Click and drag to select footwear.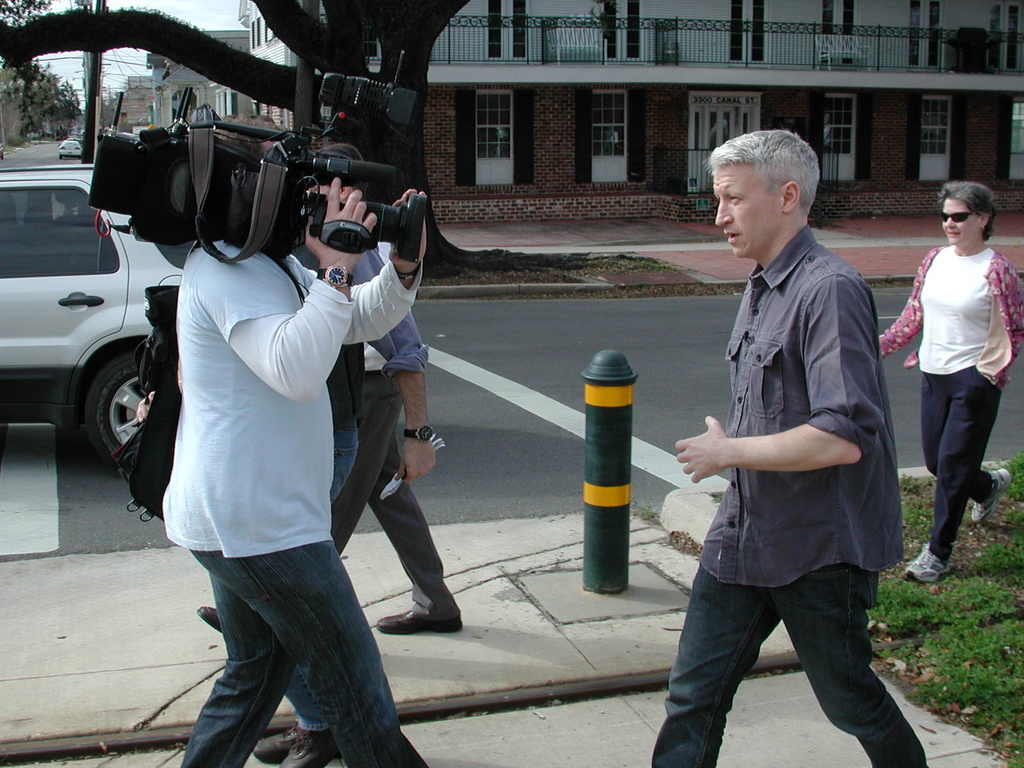
Selection: [374,610,463,637].
